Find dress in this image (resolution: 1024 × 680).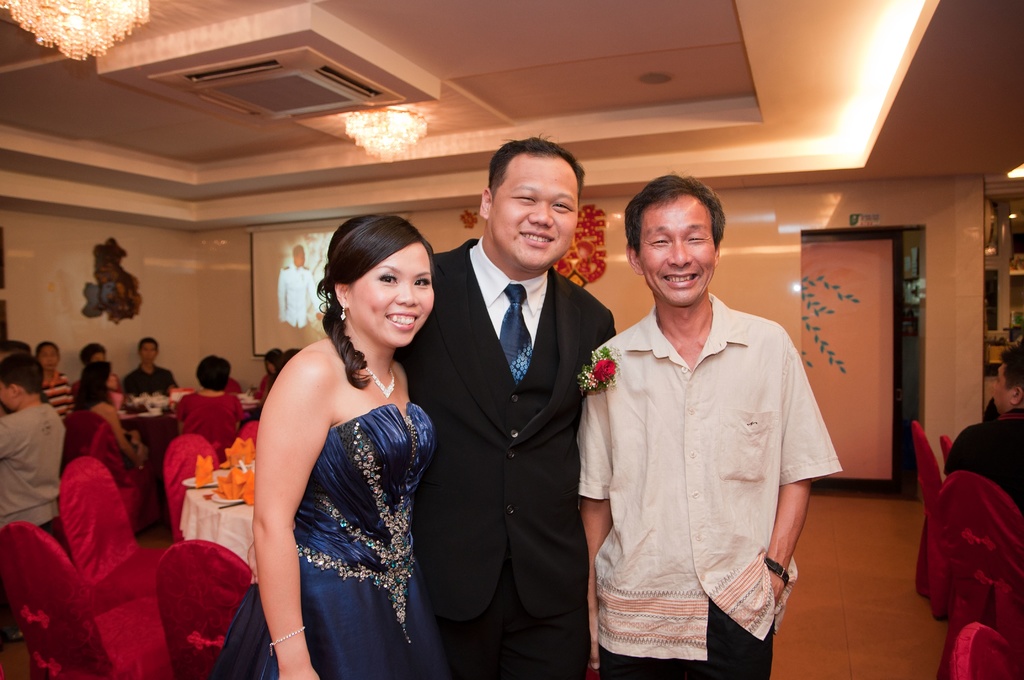
detection(220, 407, 466, 678).
